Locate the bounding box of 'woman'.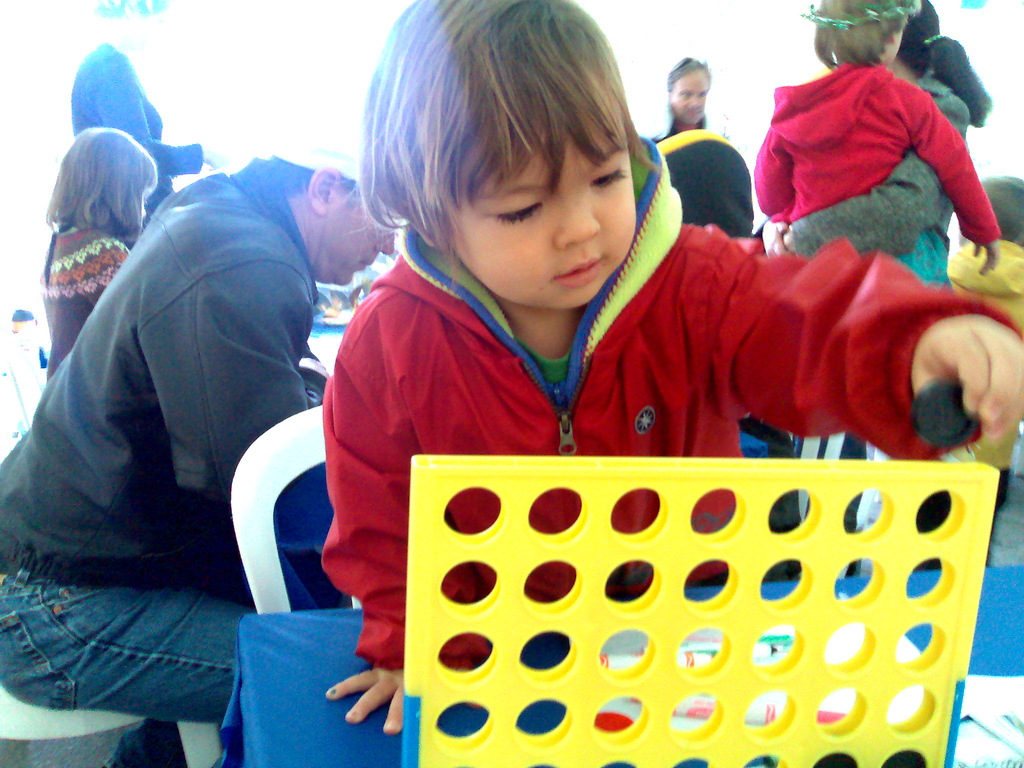
Bounding box: [x1=65, y1=0, x2=234, y2=226].
